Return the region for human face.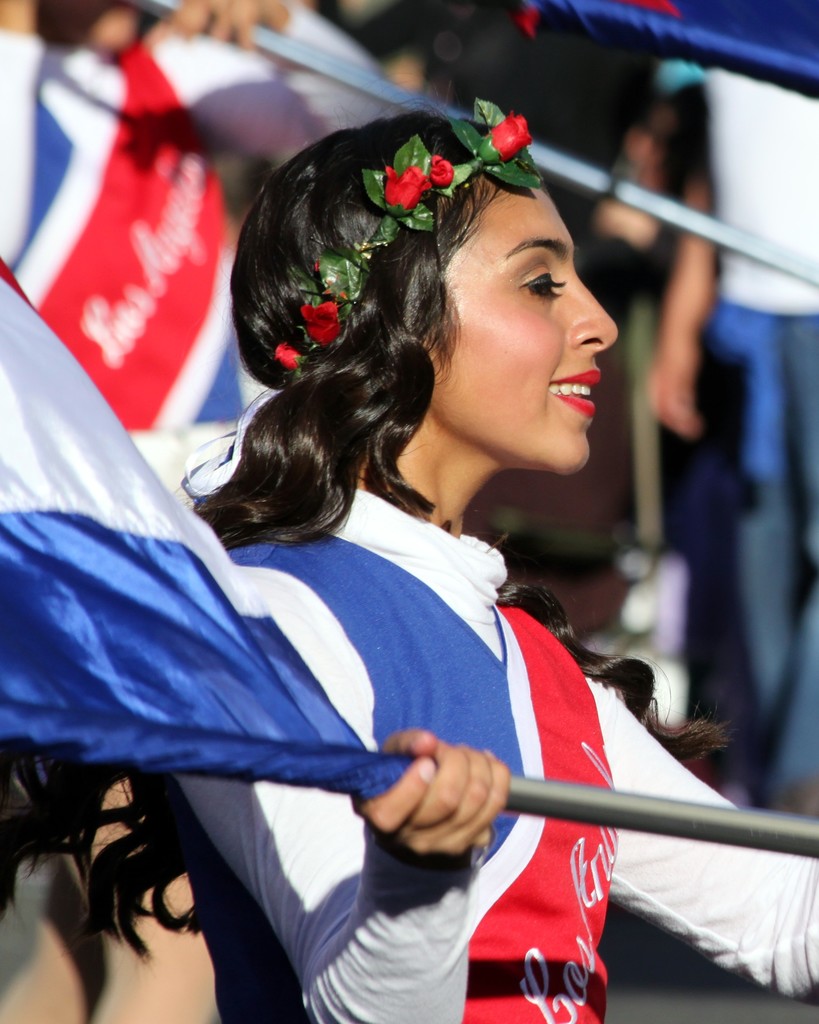
bbox=(439, 143, 615, 486).
